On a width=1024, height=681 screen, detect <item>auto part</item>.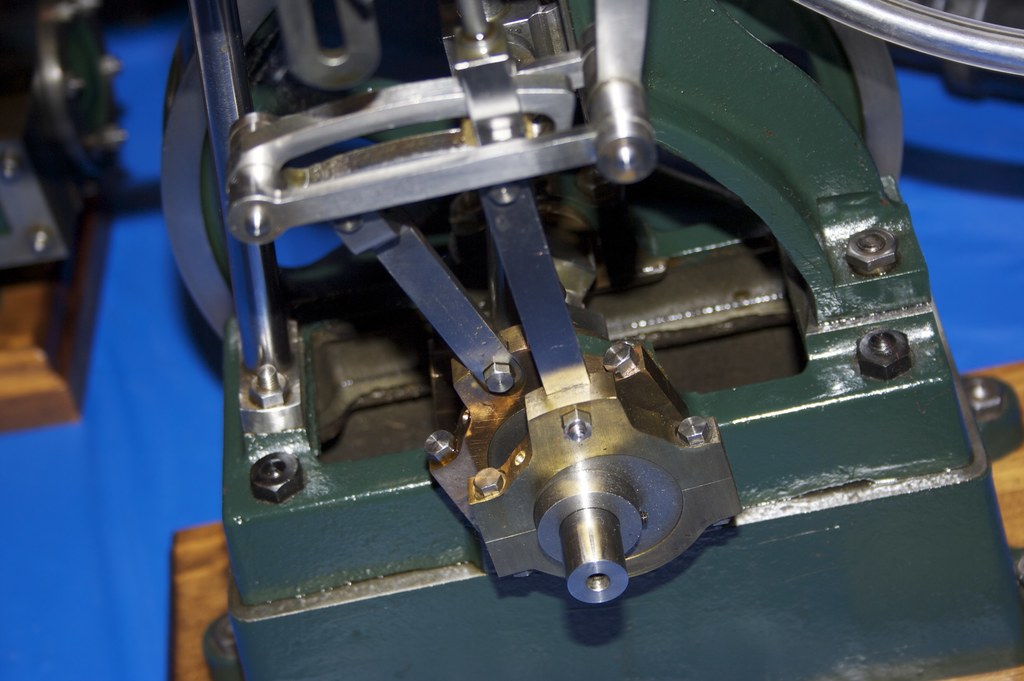
<box>774,0,1018,86</box>.
